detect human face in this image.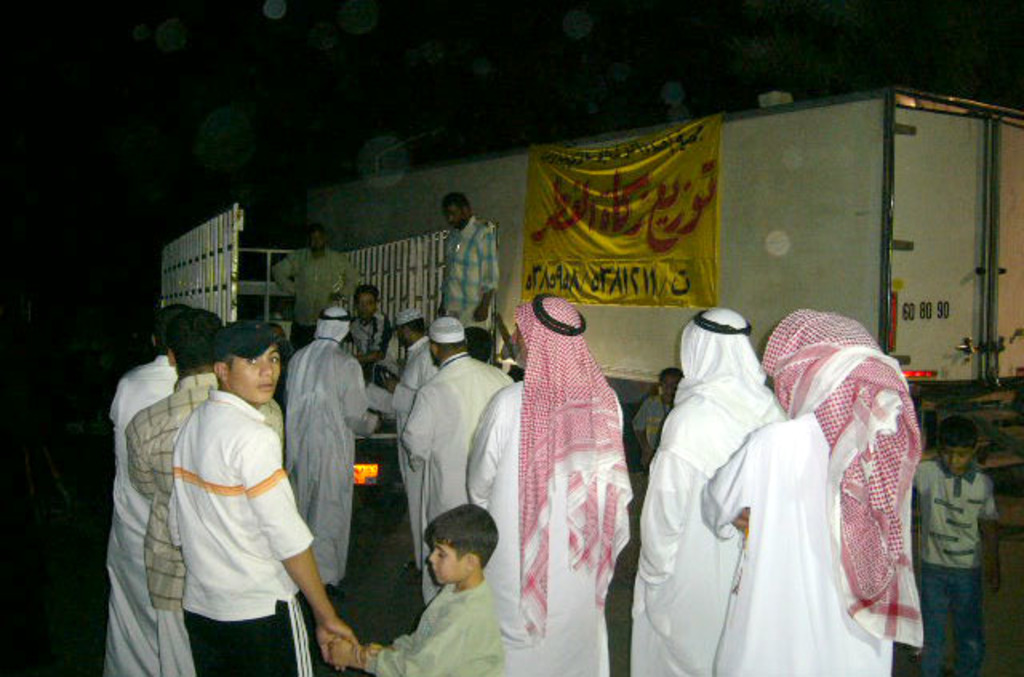
Detection: BBox(445, 200, 467, 226).
